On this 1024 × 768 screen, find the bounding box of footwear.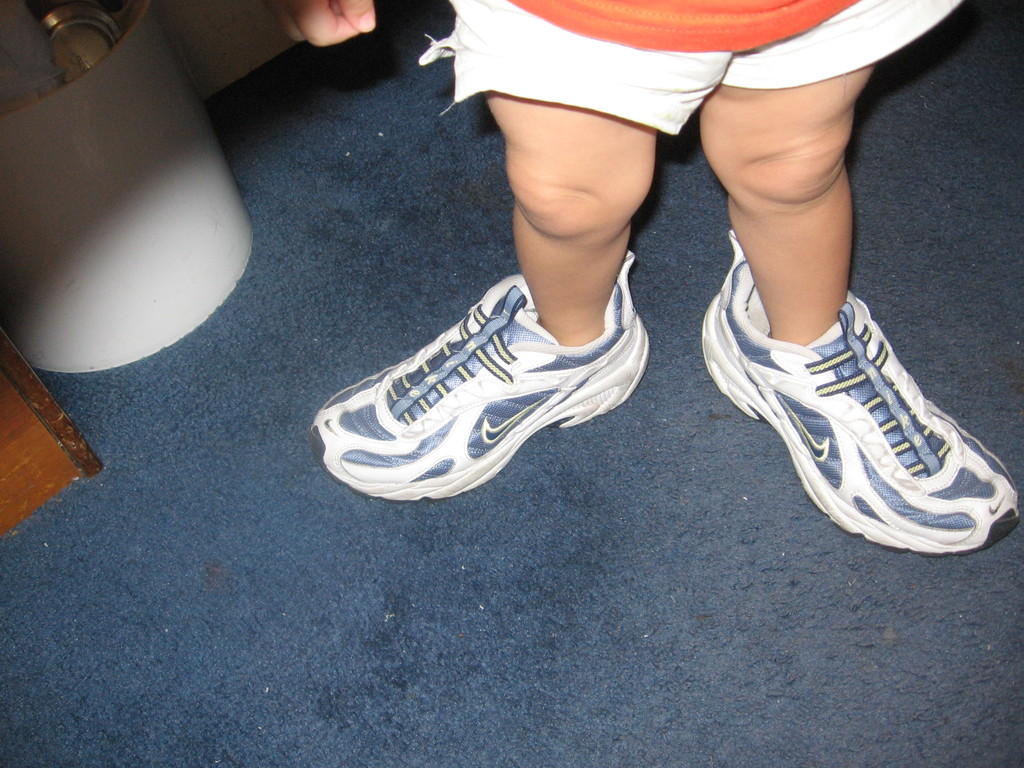
Bounding box: locate(694, 228, 1019, 554).
